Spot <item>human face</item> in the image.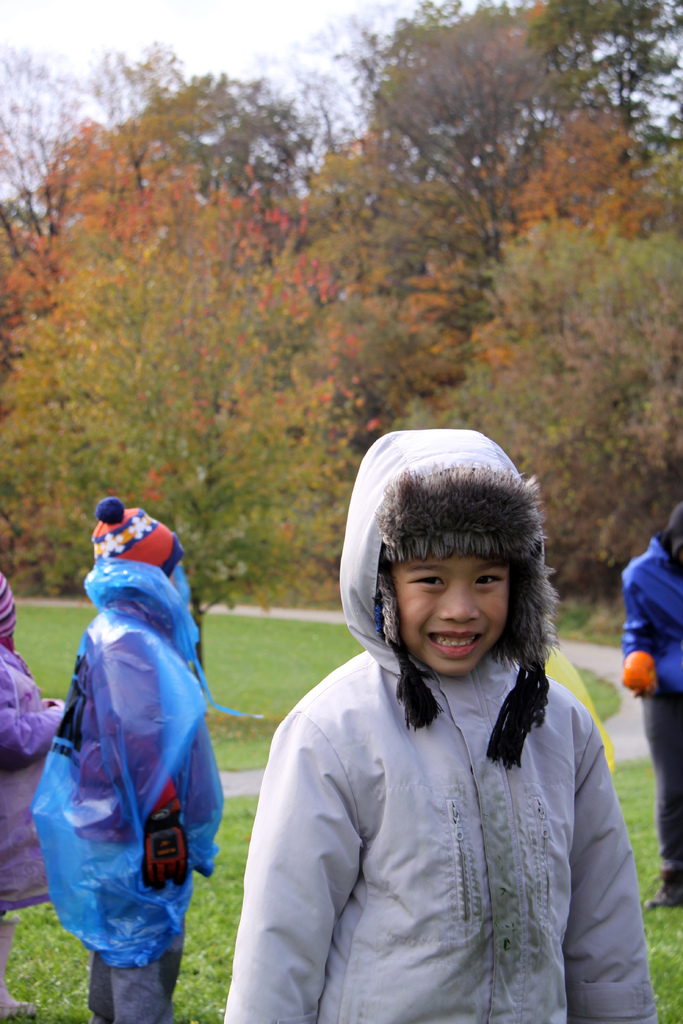
<item>human face</item> found at BBox(384, 540, 508, 678).
